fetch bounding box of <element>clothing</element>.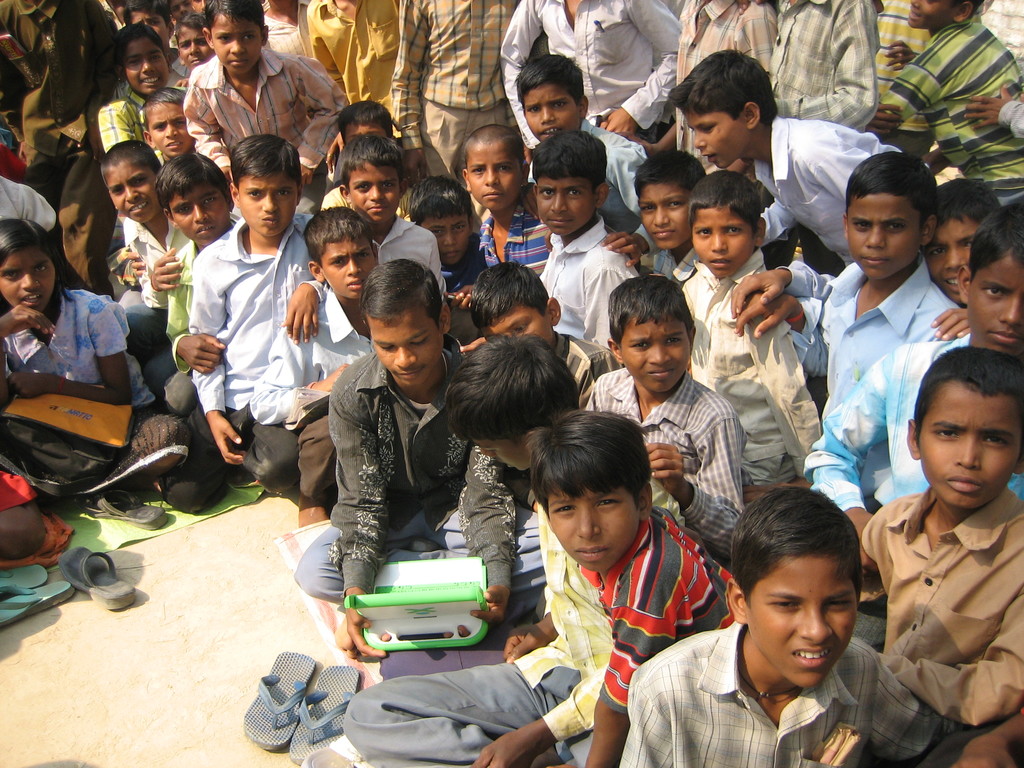
Bbox: bbox=(870, 15, 1023, 204).
